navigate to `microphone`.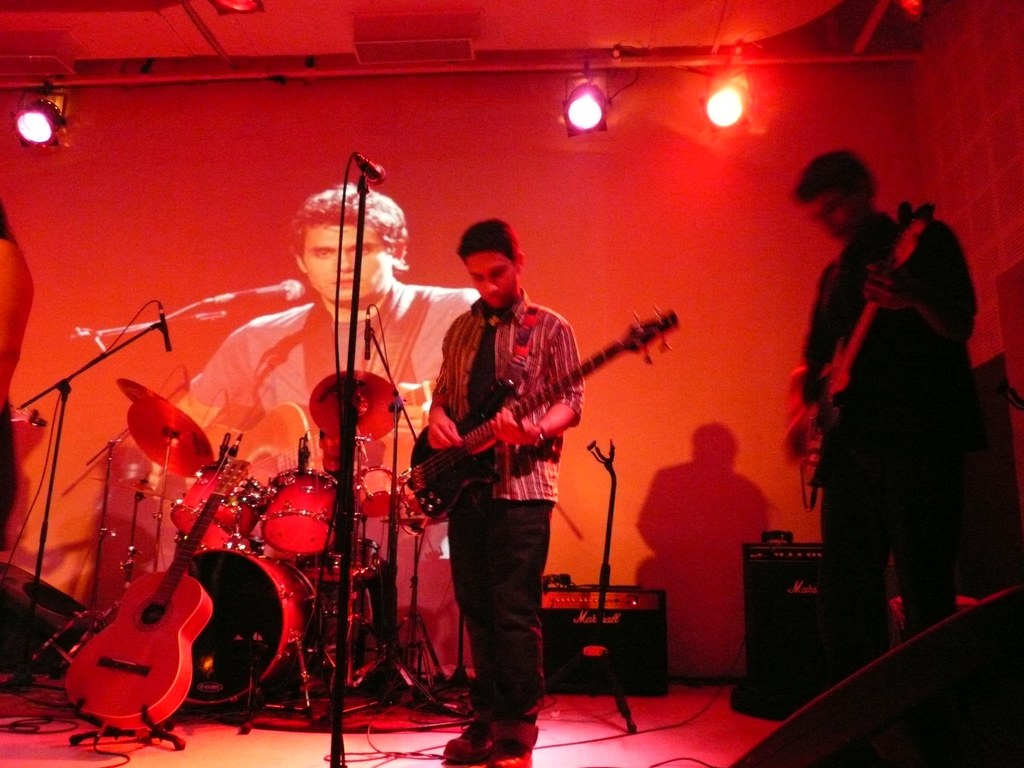
Navigation target: Rect(202, 278, 305, 301).
